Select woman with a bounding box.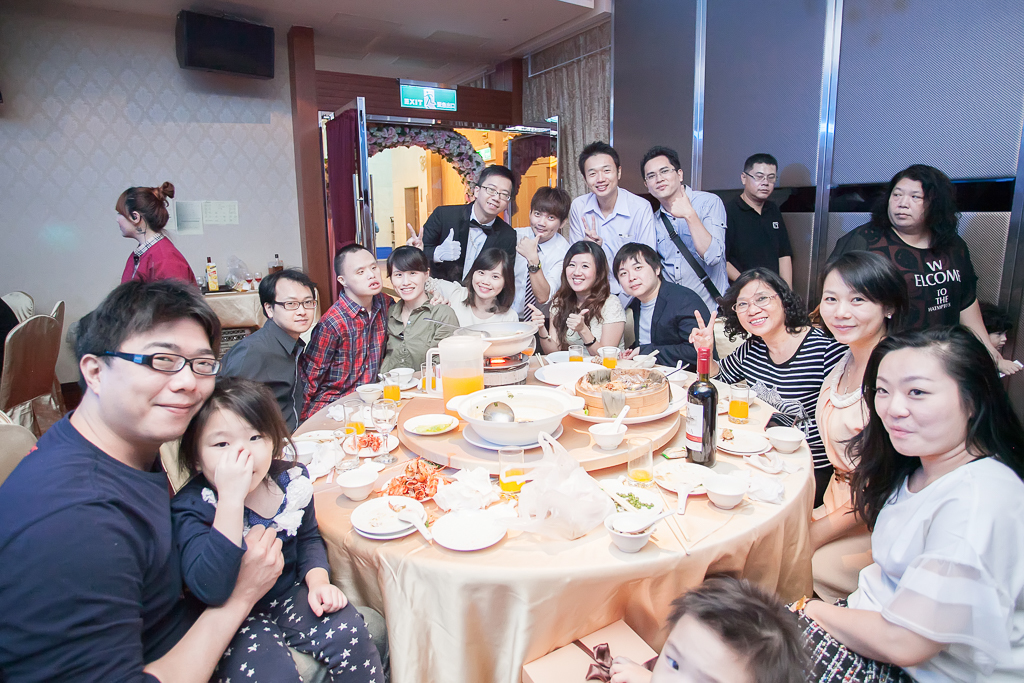
(850, 159, 1021, 397).
